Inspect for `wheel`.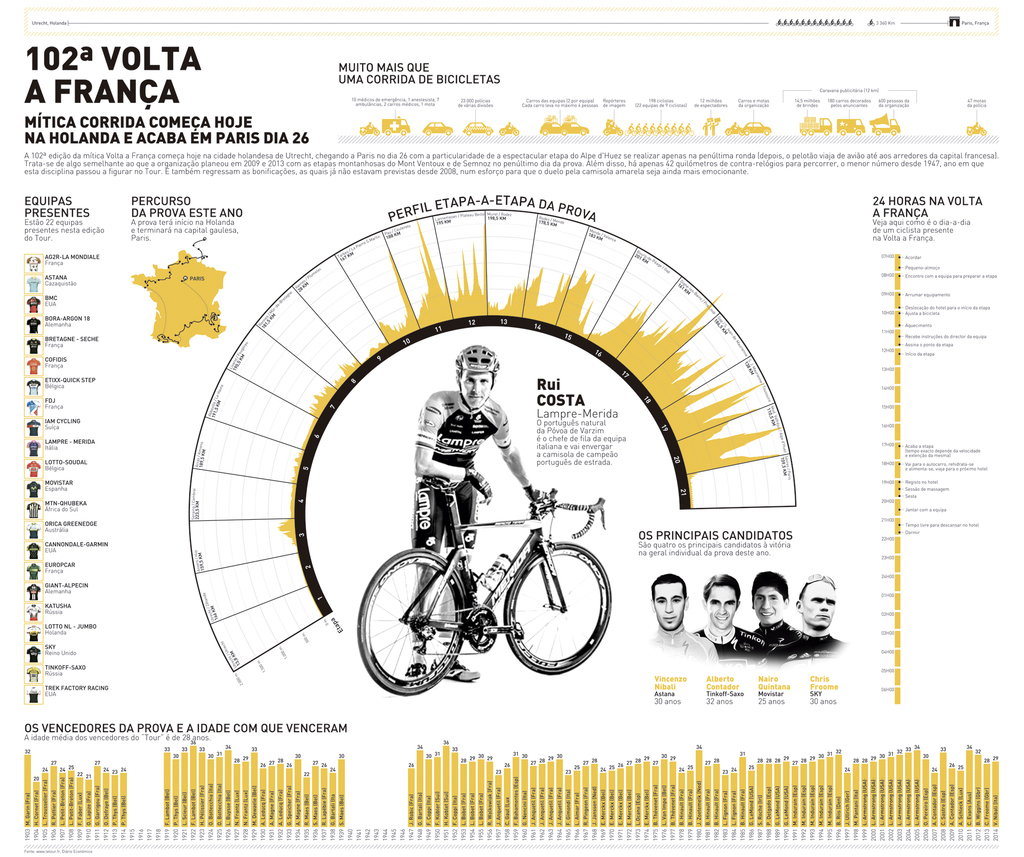
Inspection: bbox=[541, 128, 548, 137].
